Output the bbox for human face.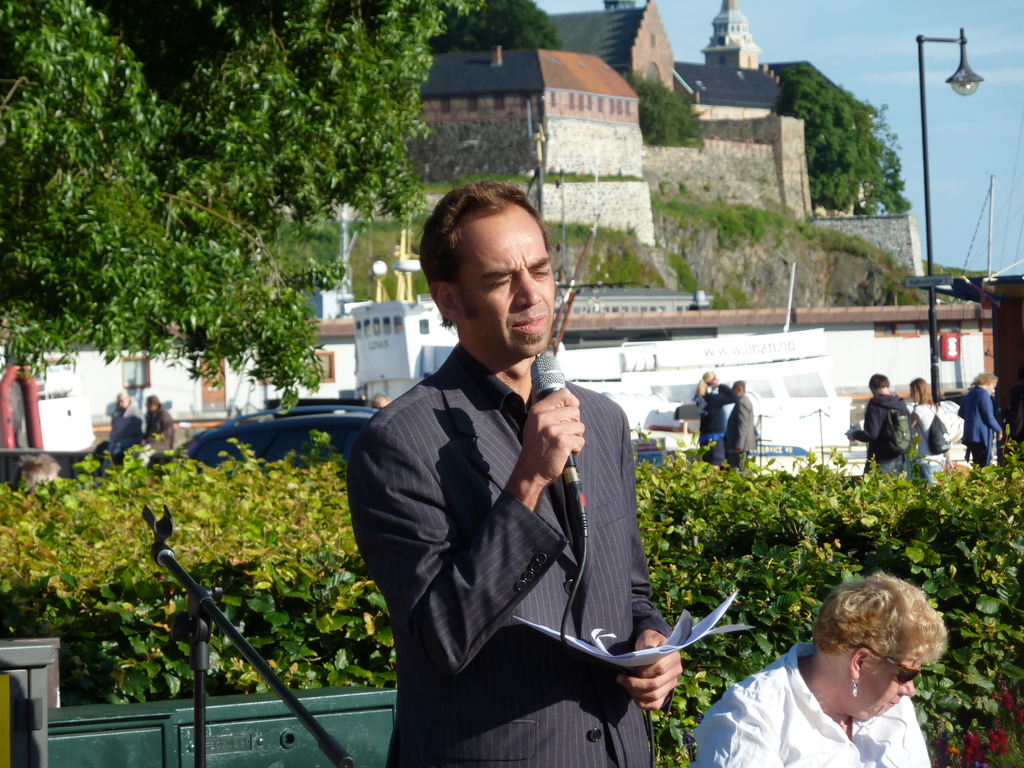
849,659,921,719.
